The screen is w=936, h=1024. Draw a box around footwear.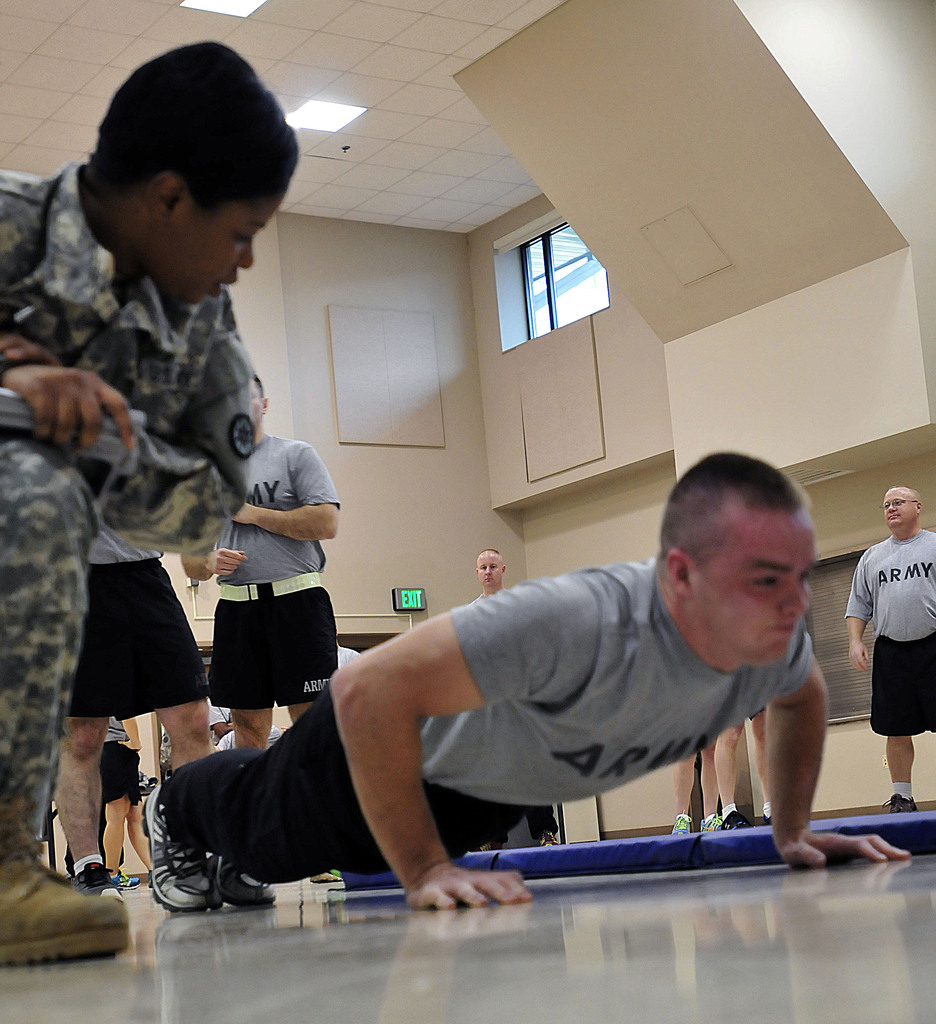
69:853:117:904.
